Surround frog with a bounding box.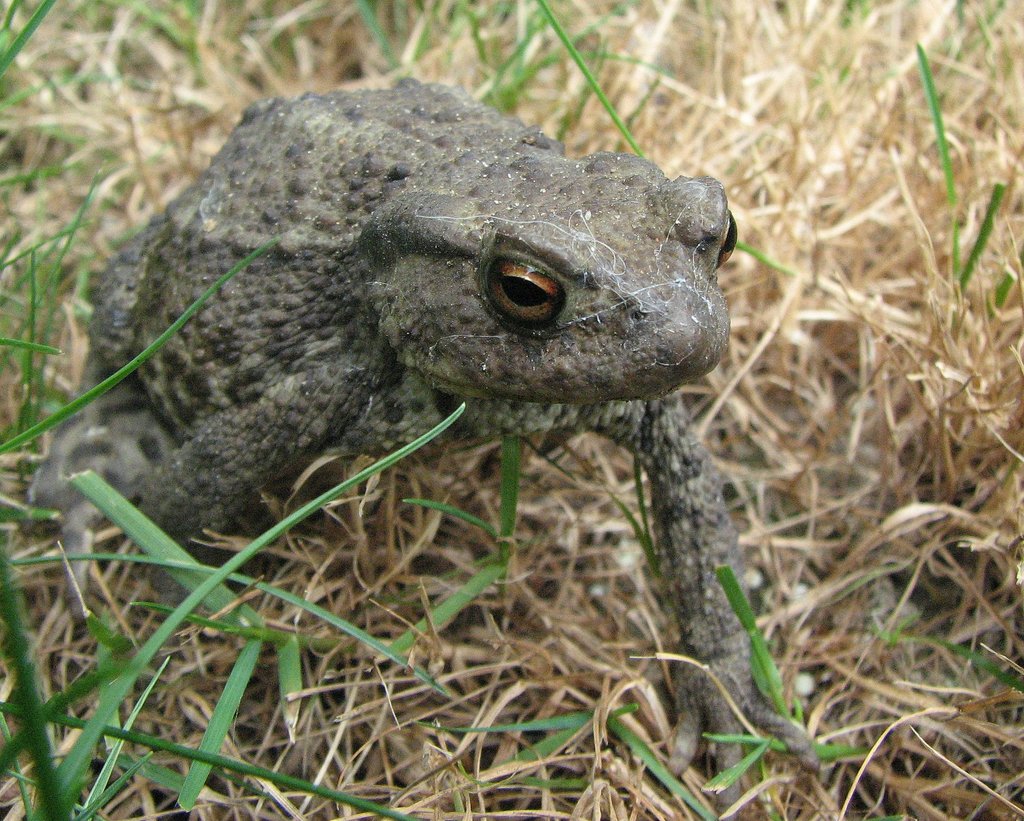
36,77,822,811.
